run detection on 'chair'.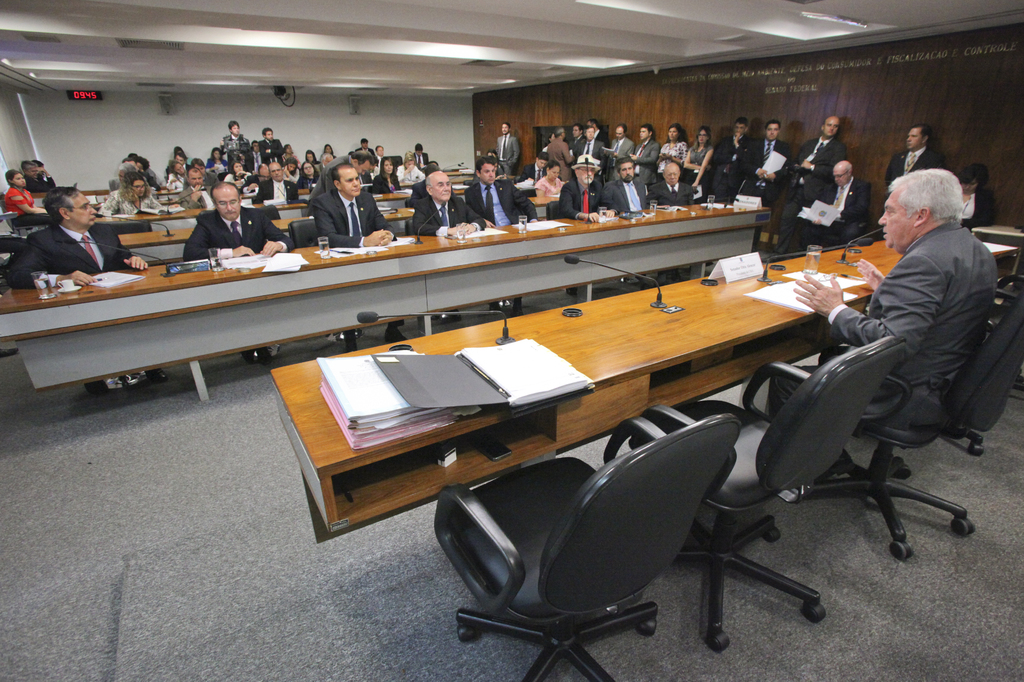
Result: BBox(433, 408, 743, 681).
